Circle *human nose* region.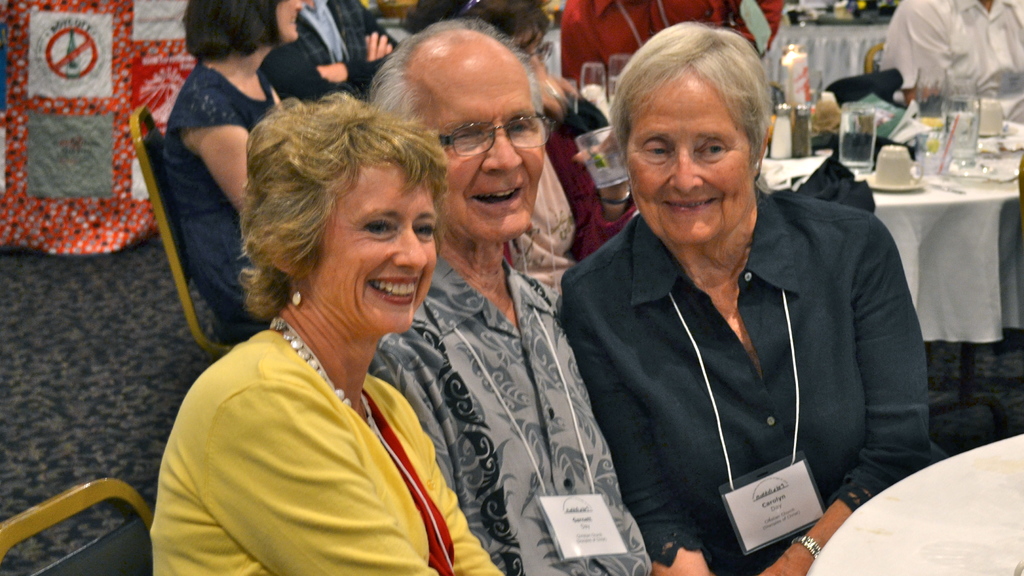
Region: 665,145,703,197.
